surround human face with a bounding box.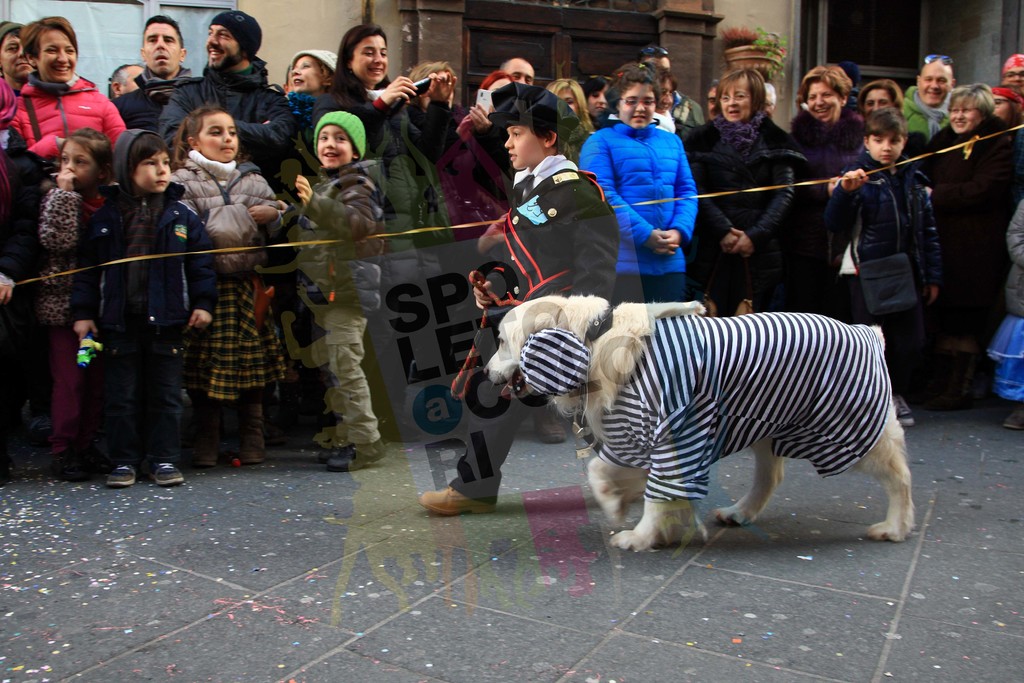
bbox(0, 32, 39, 81).
